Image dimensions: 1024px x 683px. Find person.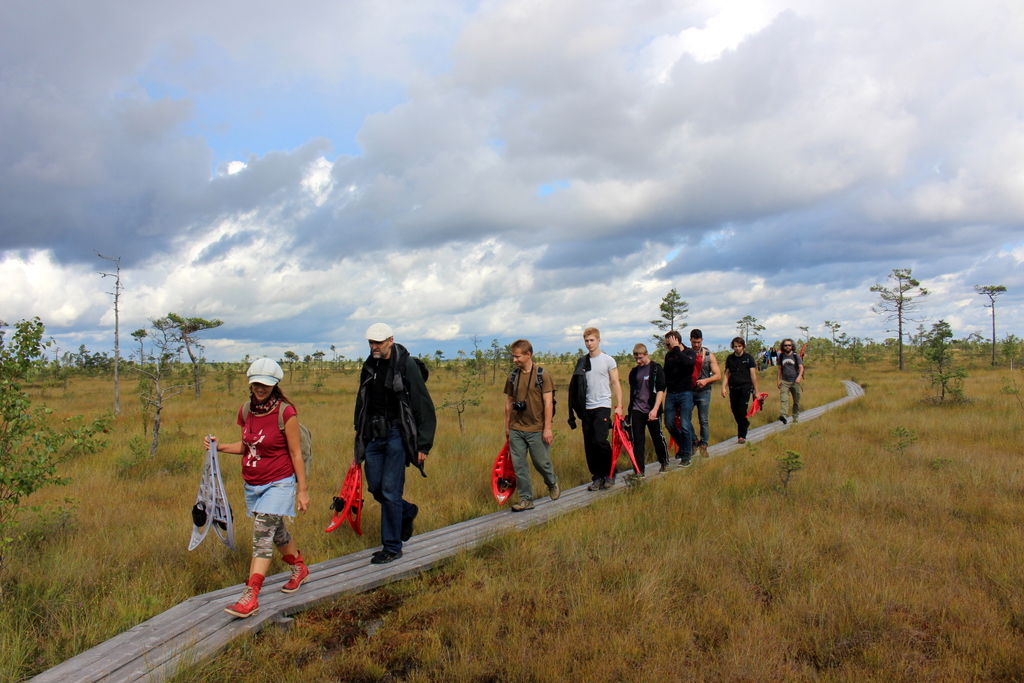
left=771, top=339, right=806, bottom=423.
